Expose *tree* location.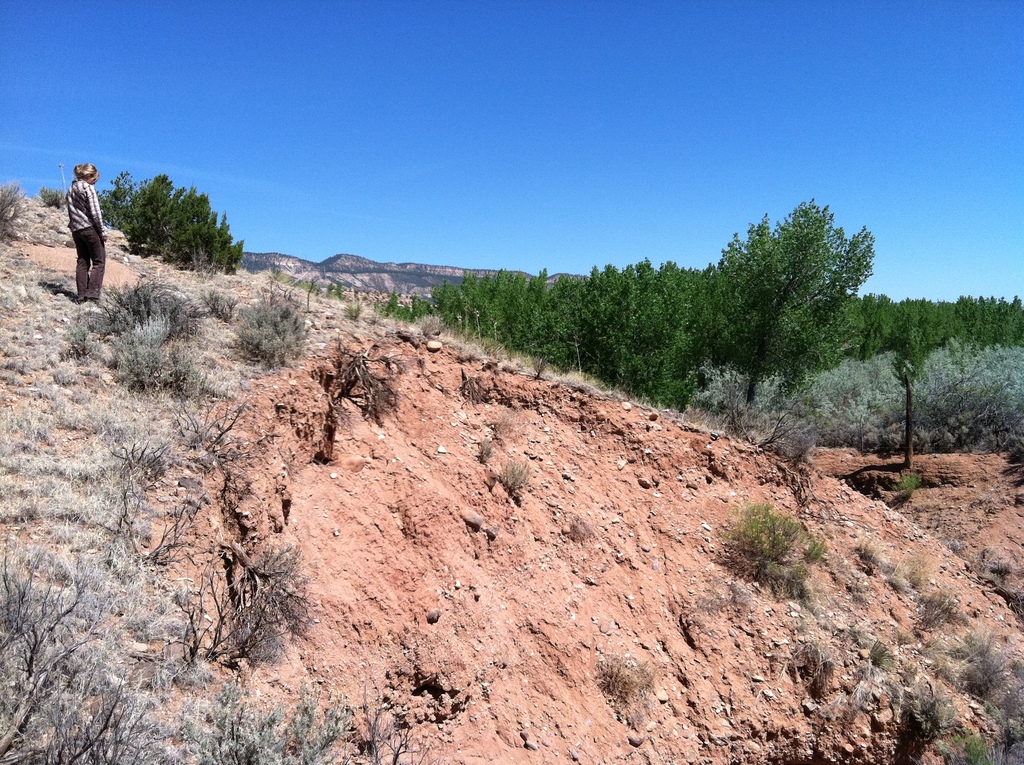
Exposed at {"left": 707, "top": 181, "right": 884, "bottom": 426}.
